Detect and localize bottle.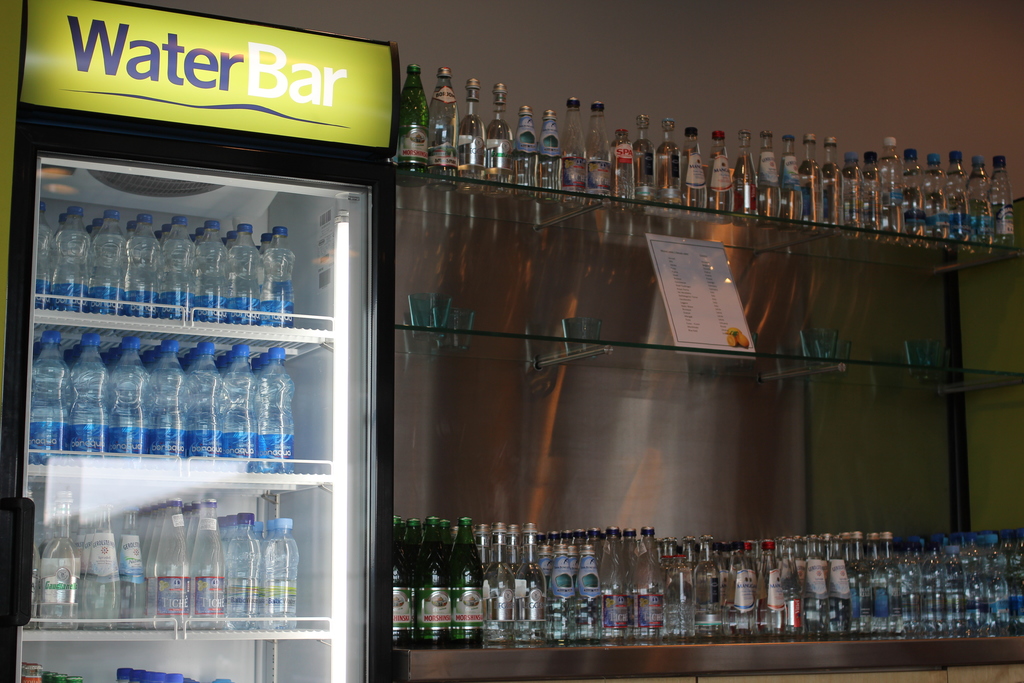
Localized at (x1=215, y1=513, x2=225, y2=533).
